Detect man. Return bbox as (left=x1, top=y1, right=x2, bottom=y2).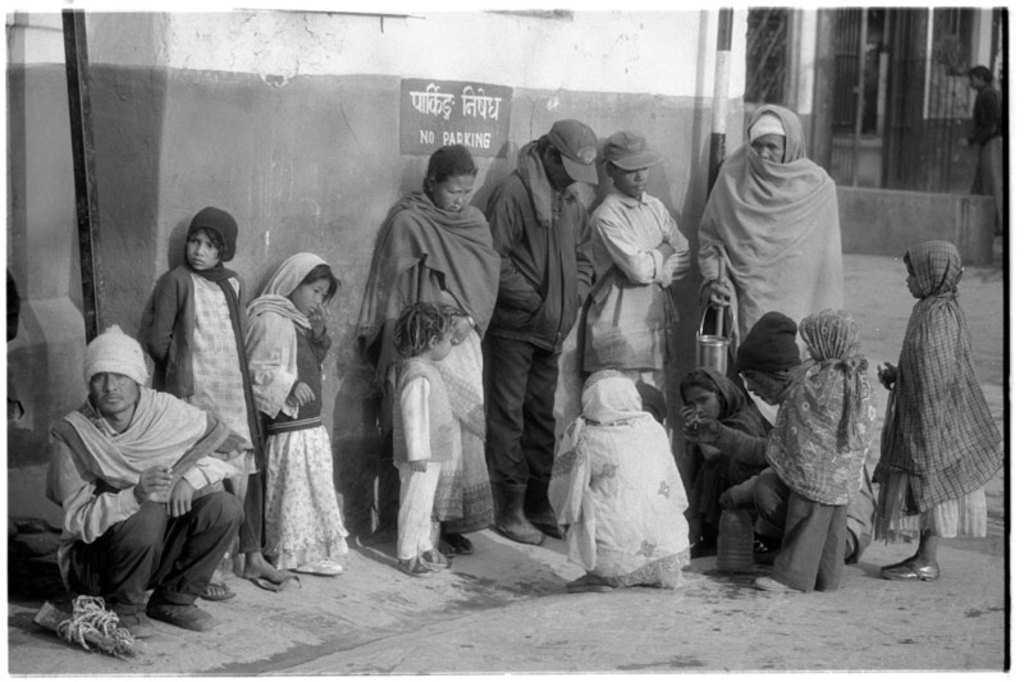
(left=38, top=311, right=243, bottom=628).
